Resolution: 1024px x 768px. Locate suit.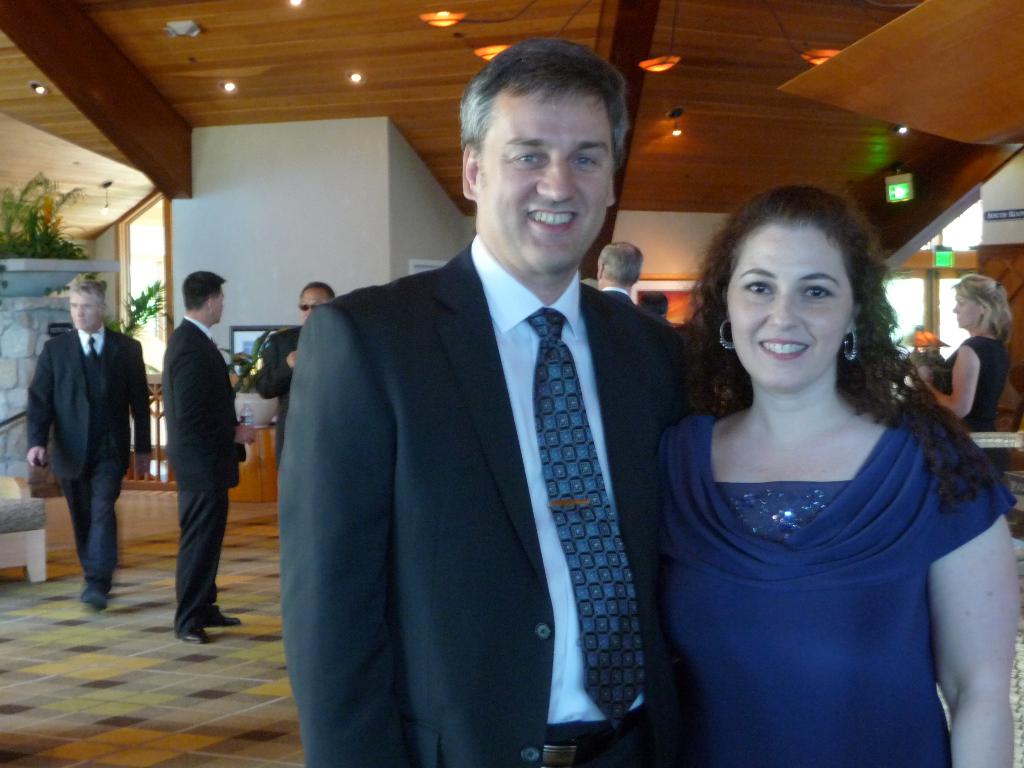
604 287 671 323.
